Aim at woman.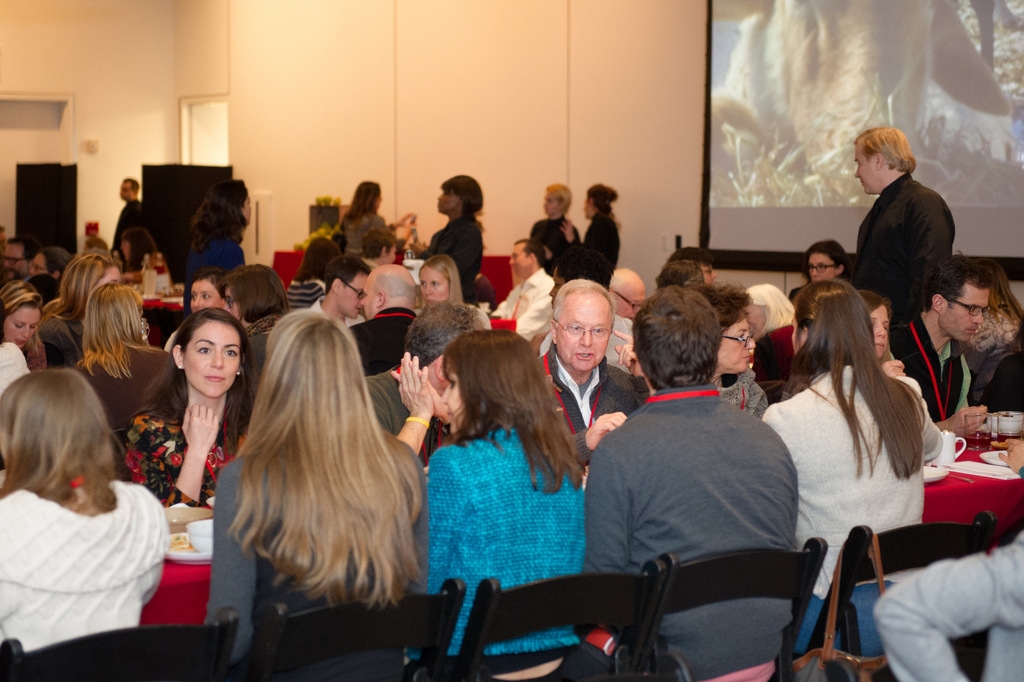
Aimed at region(760, 271, 944, 650).
